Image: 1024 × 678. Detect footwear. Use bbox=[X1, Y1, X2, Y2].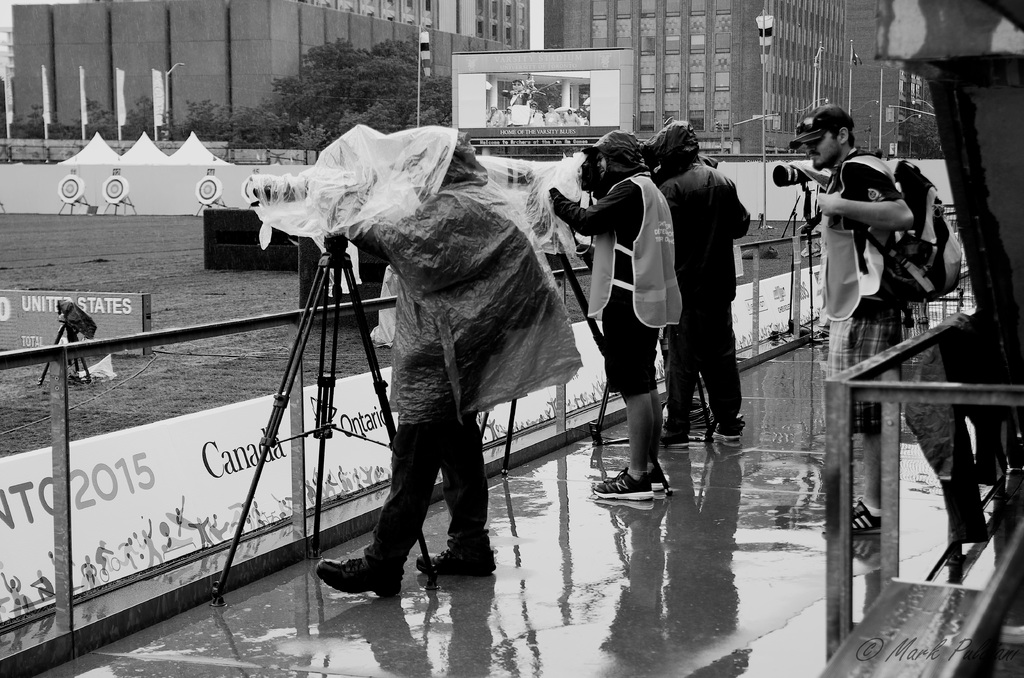
bbox=[651, 467, 666, 491].
